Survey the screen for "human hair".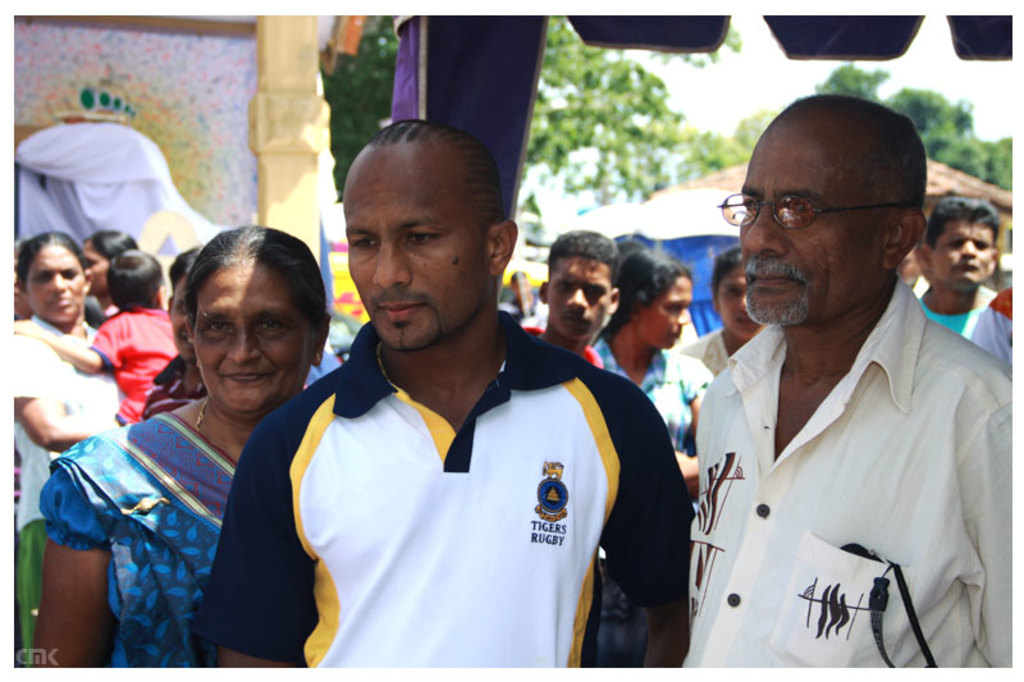
Survey found: Rect(710, 248, 745, 288).
